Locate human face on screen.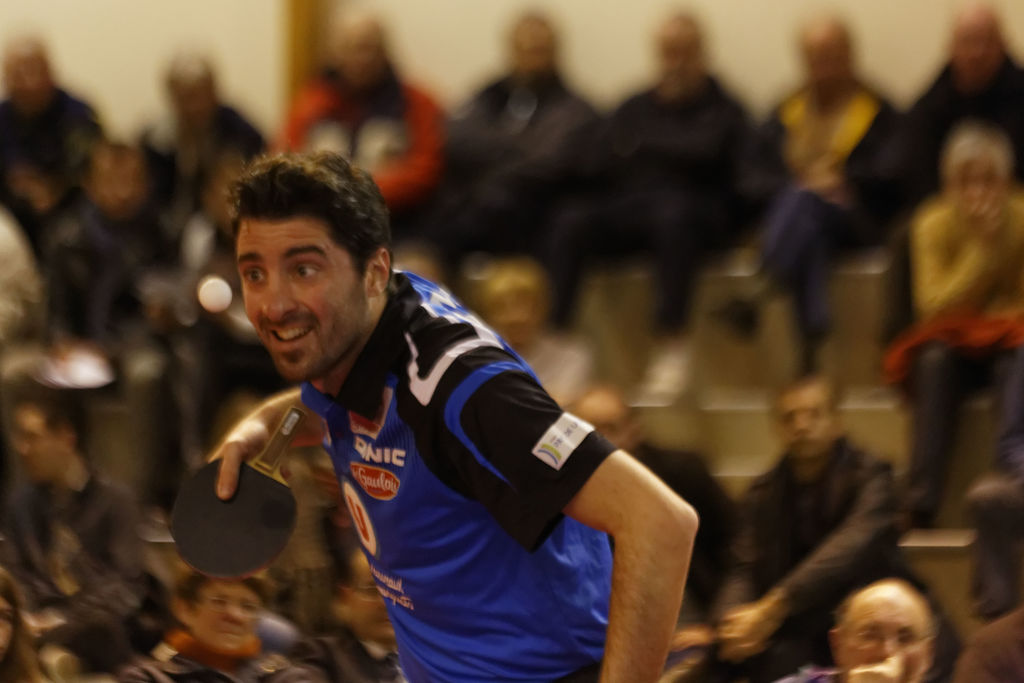
On screen at crop(836, 597, 926, 682).
